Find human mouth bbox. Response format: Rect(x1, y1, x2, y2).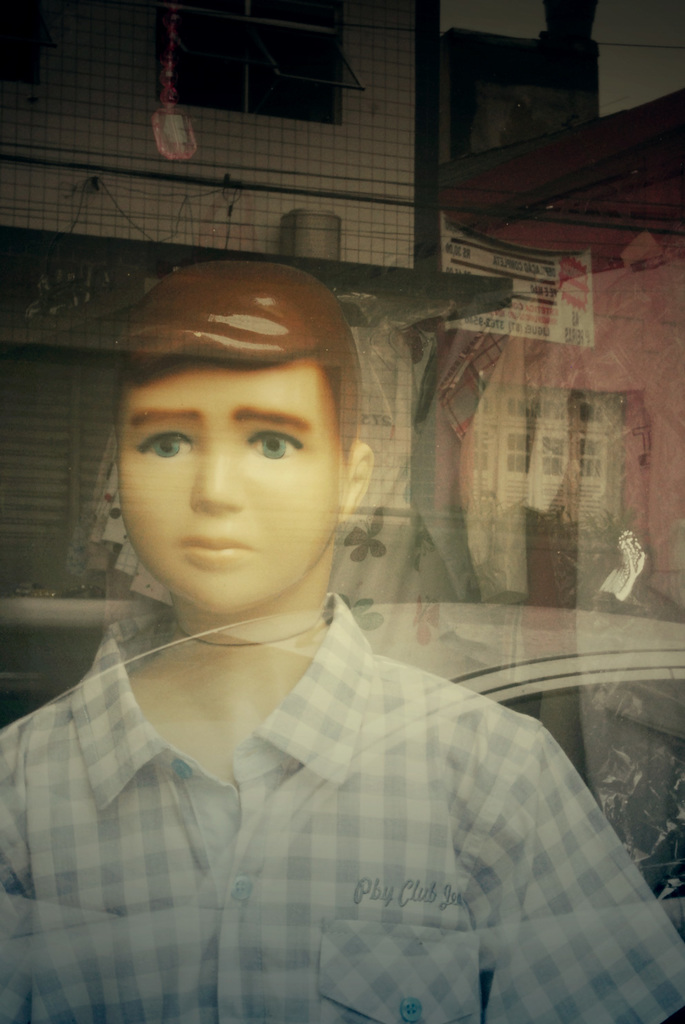
Rect(180, 533, 244, 570).
